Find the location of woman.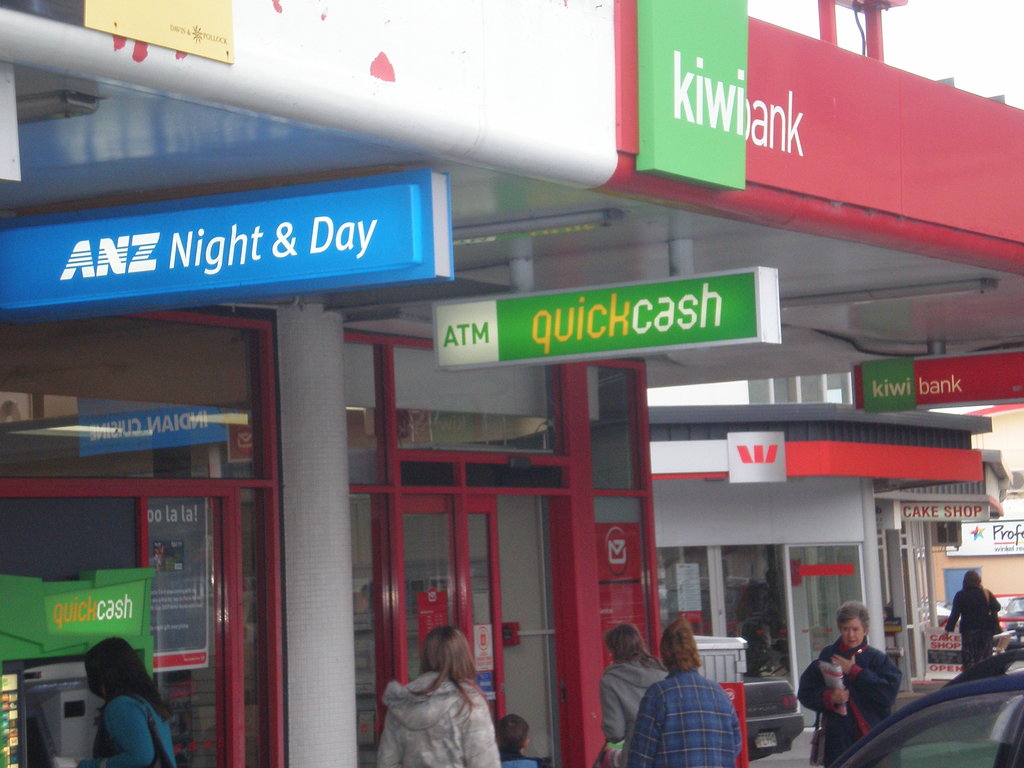
Location: 944:570:1002:671.
